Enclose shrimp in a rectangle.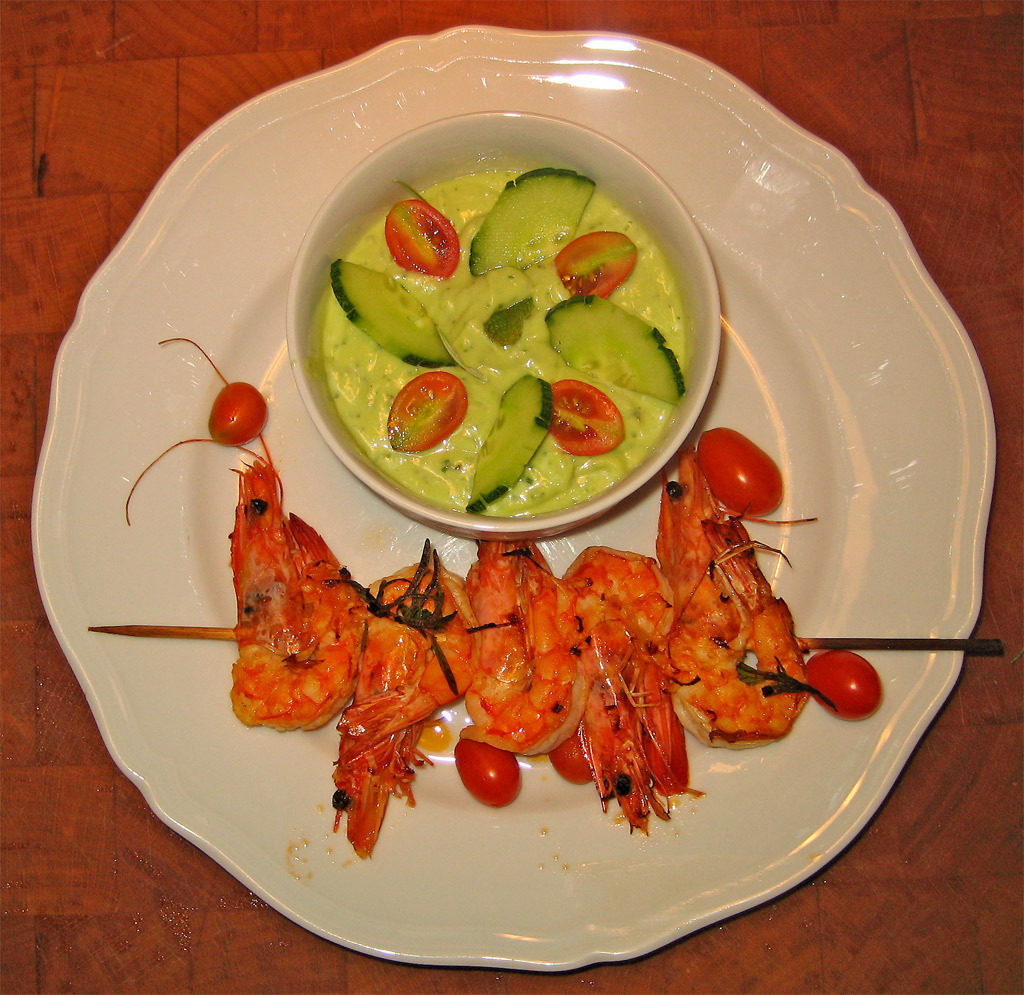
pyautogui.locateOnScreen(563, 545, 706, 842).
